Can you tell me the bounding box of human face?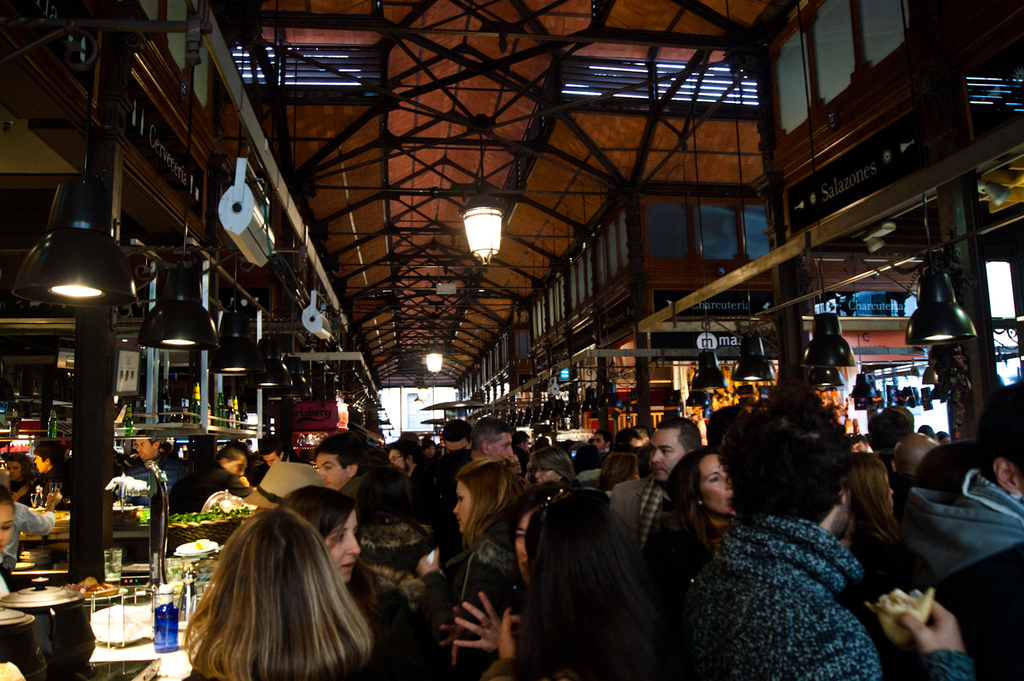
<bbox>0, 507, 16, 552</bbox>.
